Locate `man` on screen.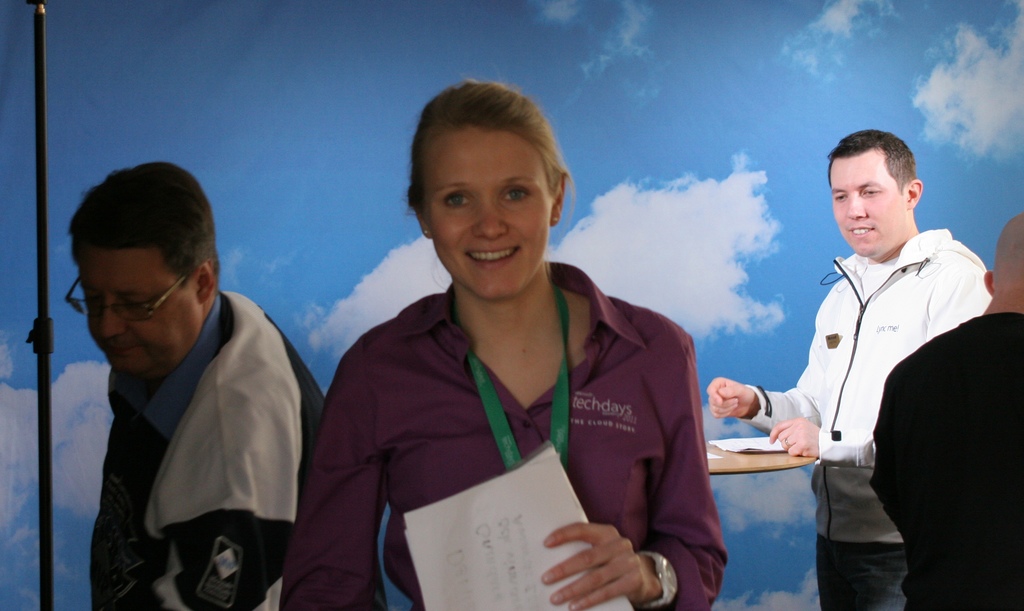
On screen at box(45, 156, 319, 610).
